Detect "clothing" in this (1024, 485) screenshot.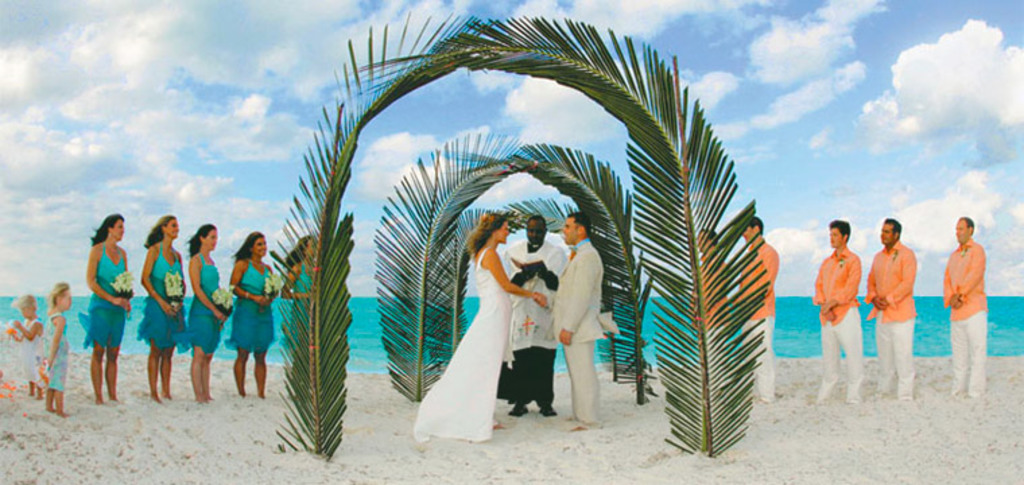
Detection: detection(291, 259, 314, 352).
